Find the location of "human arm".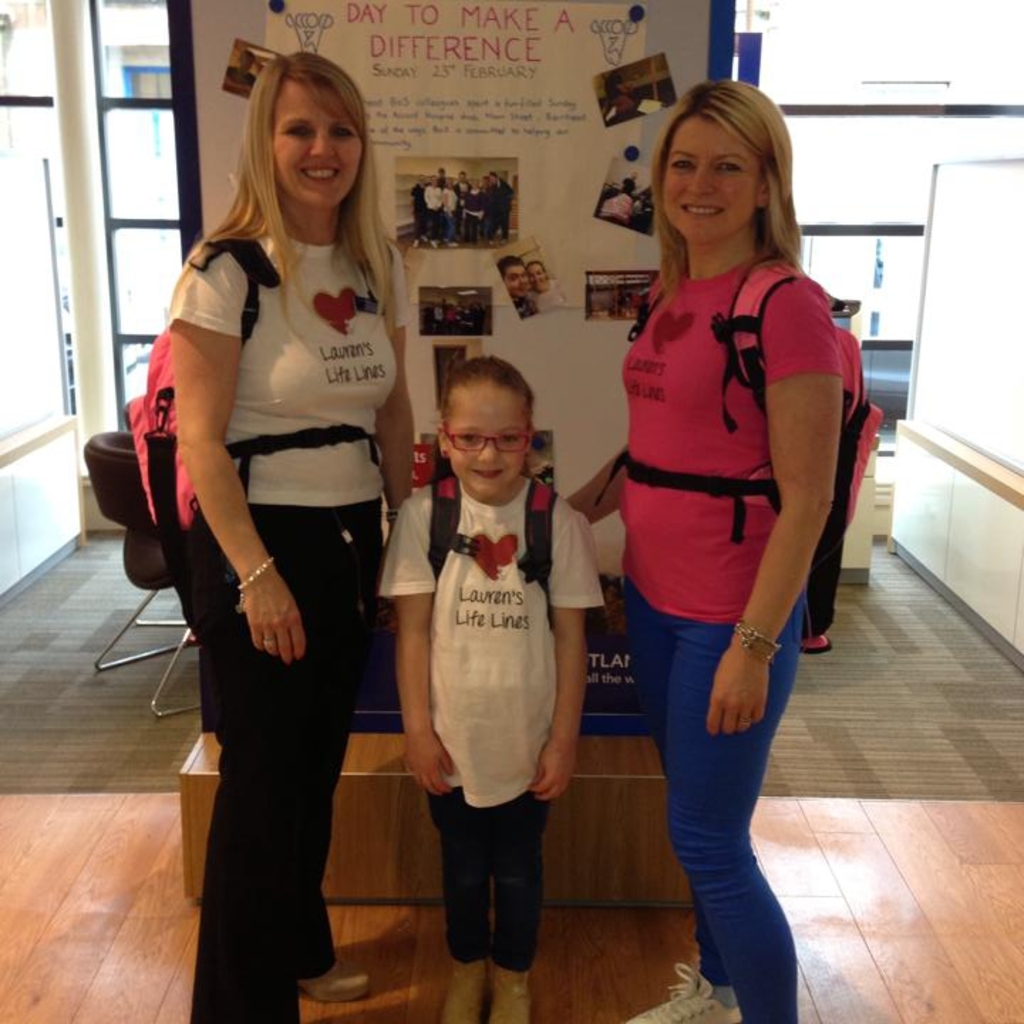
Location: <region>707, 273, 838, 737</region>.
